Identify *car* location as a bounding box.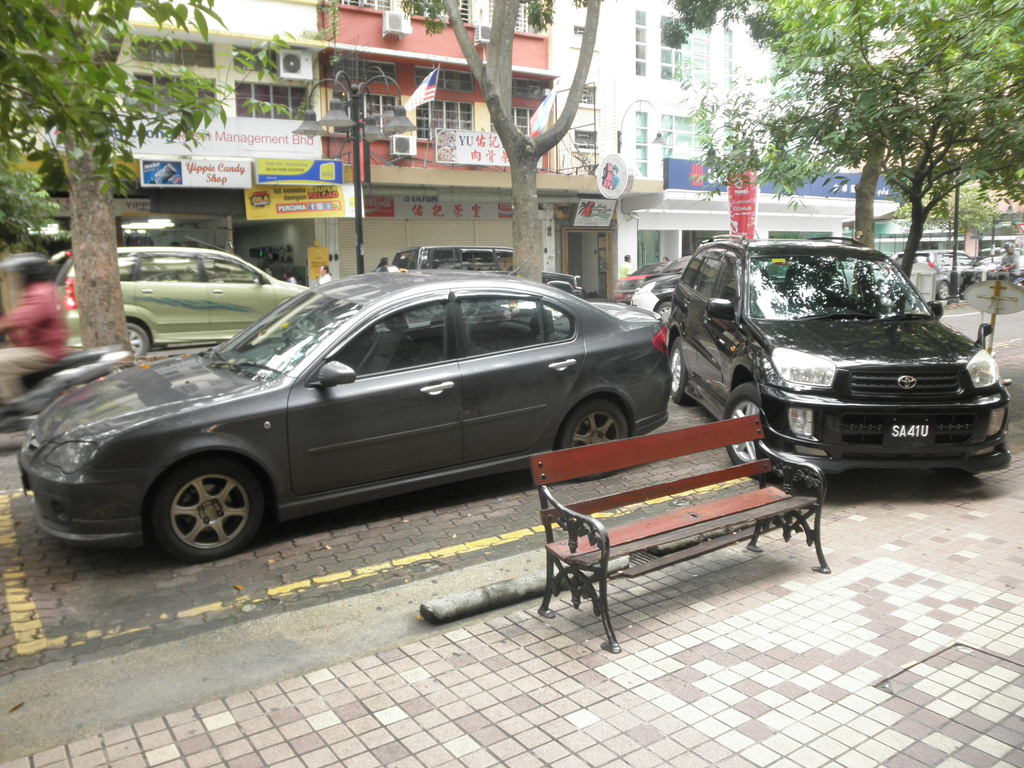
{"x1": 13, "y1": 264, "x2": 698, "y2": 580}.
